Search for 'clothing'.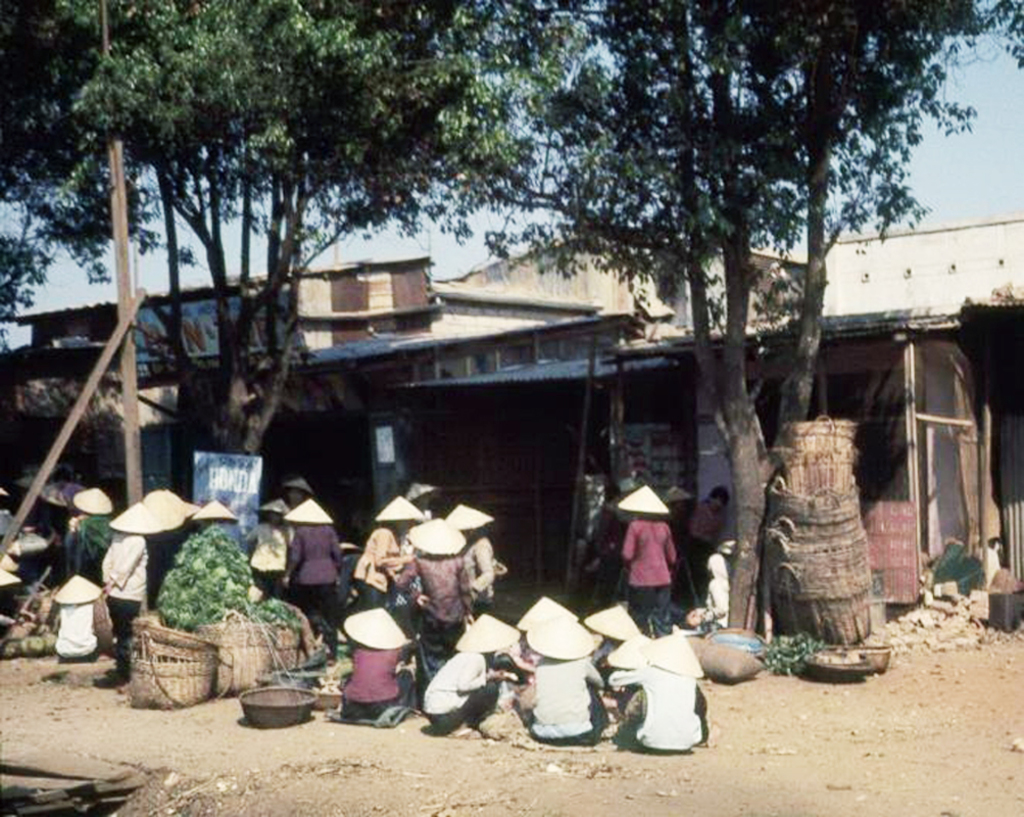
Found at <box>336,645,404,727</box>.
